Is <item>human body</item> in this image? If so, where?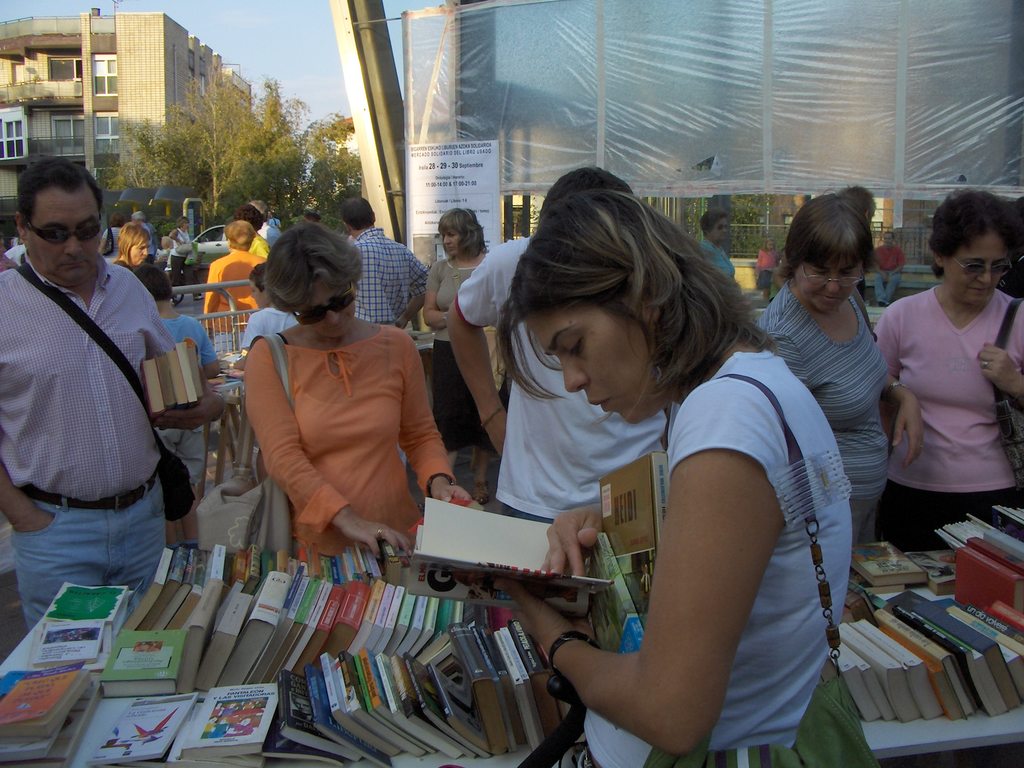
Yes, at BBox(445, 236, 670, 525).
